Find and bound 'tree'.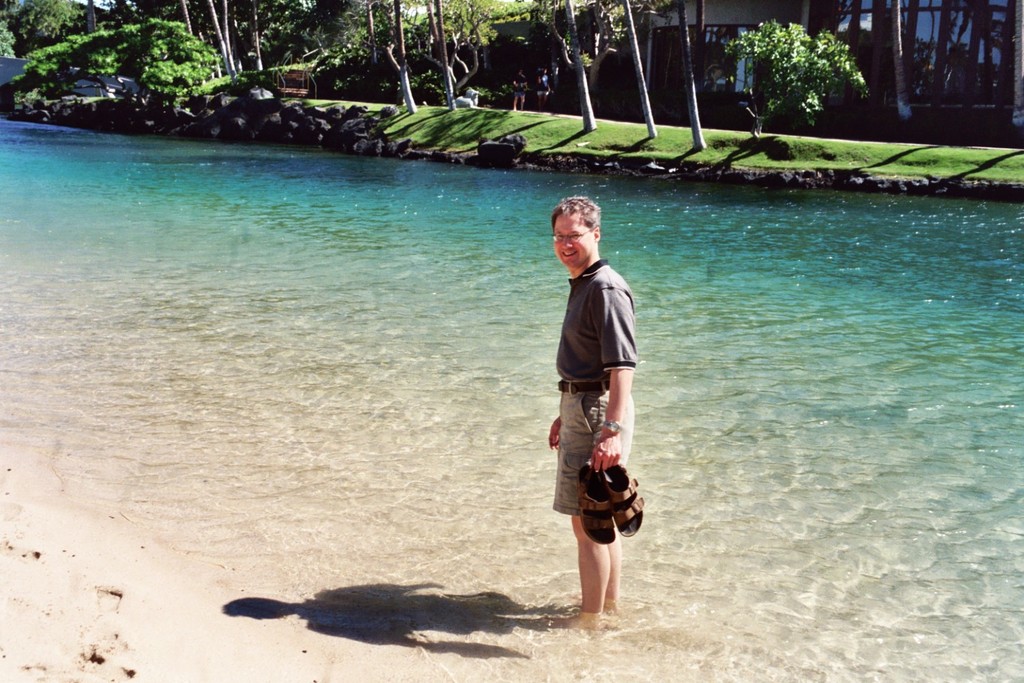
Bound: rect(254, 0, 266, 68).
